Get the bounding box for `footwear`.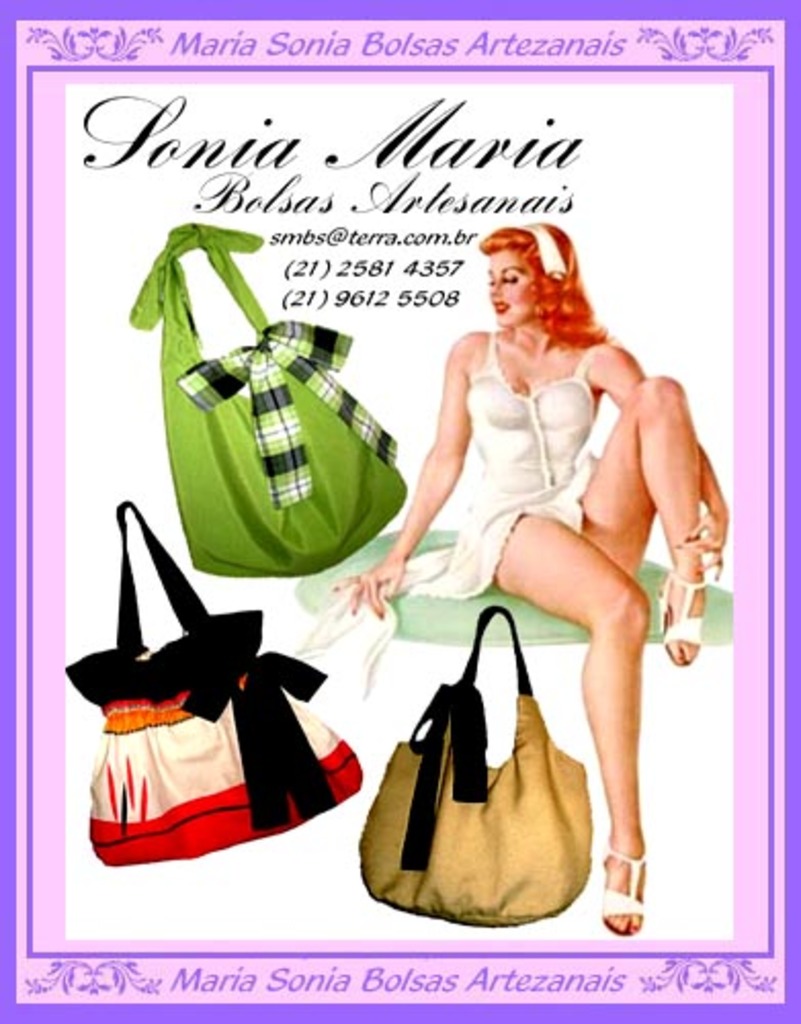
{"left": 651, "top": 569, "right": 707, "bottom": 664}.
